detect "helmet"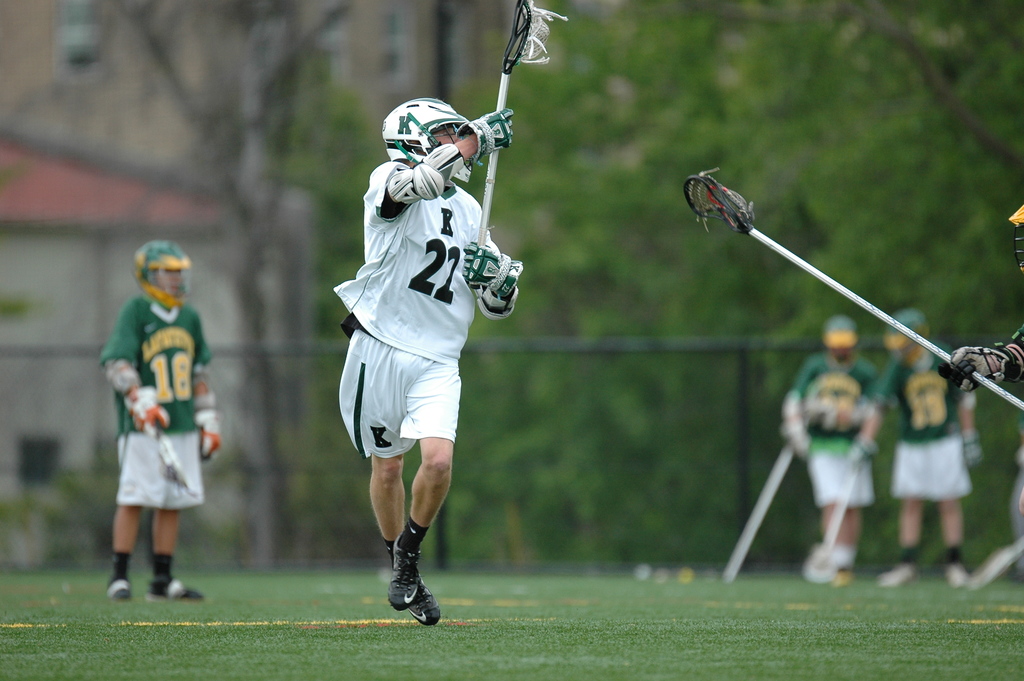
left=824, top=315, right=854, bottom=360
